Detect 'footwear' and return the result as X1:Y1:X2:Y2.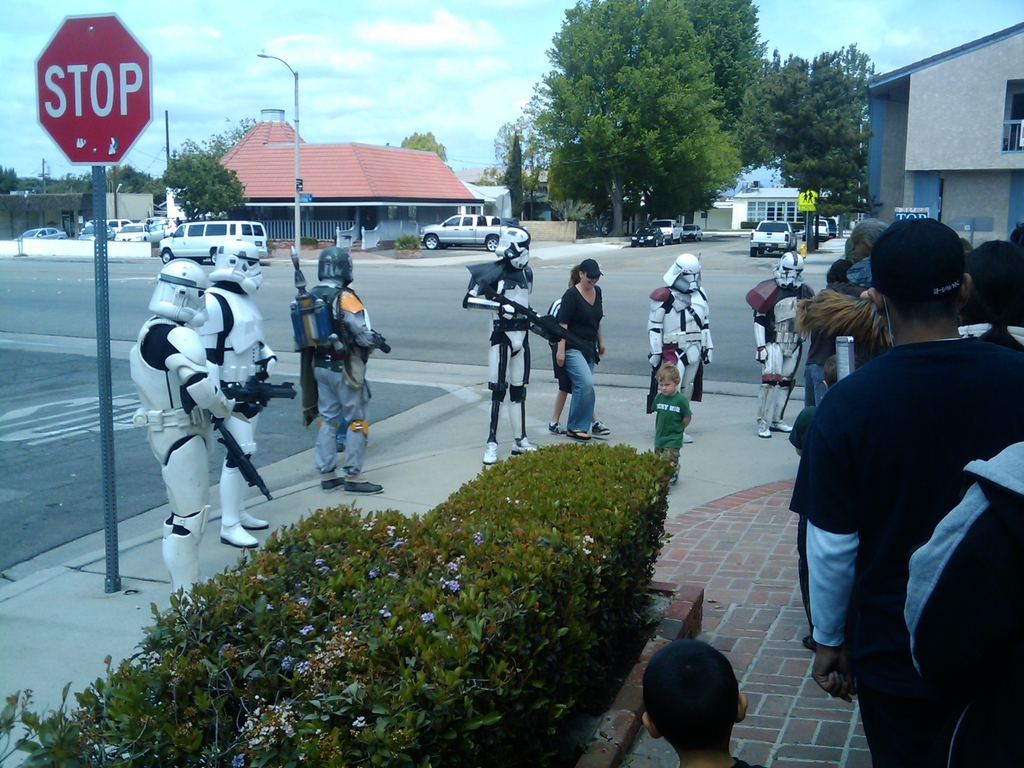
480:442:500:464.
